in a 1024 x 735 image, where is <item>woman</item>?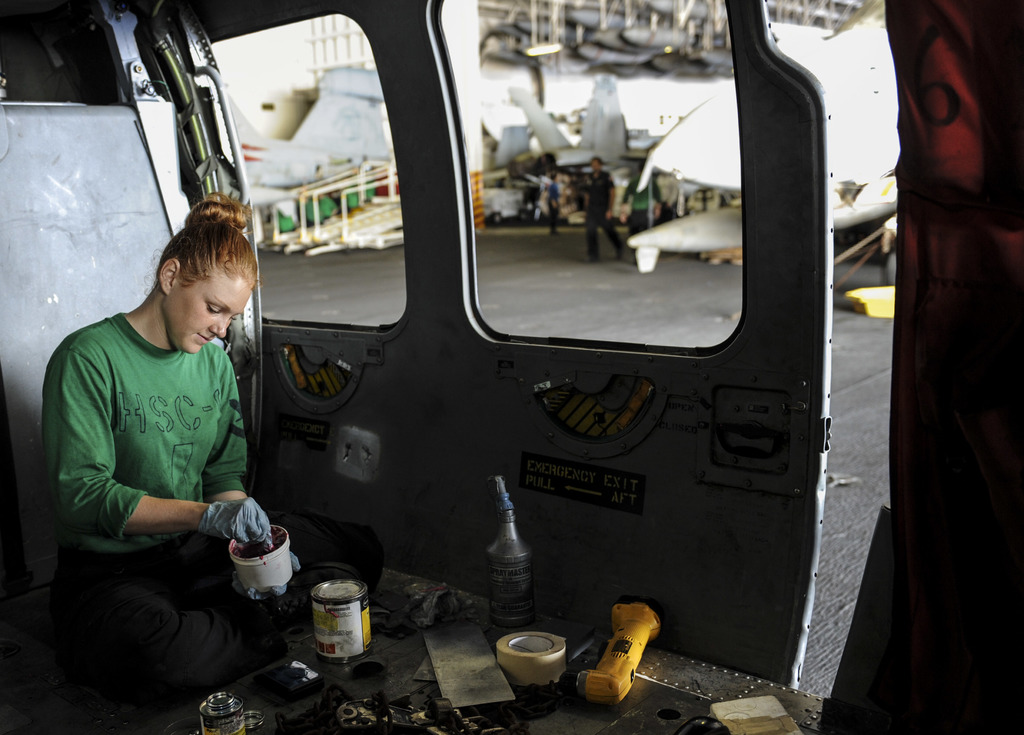
46,179,278,718.
